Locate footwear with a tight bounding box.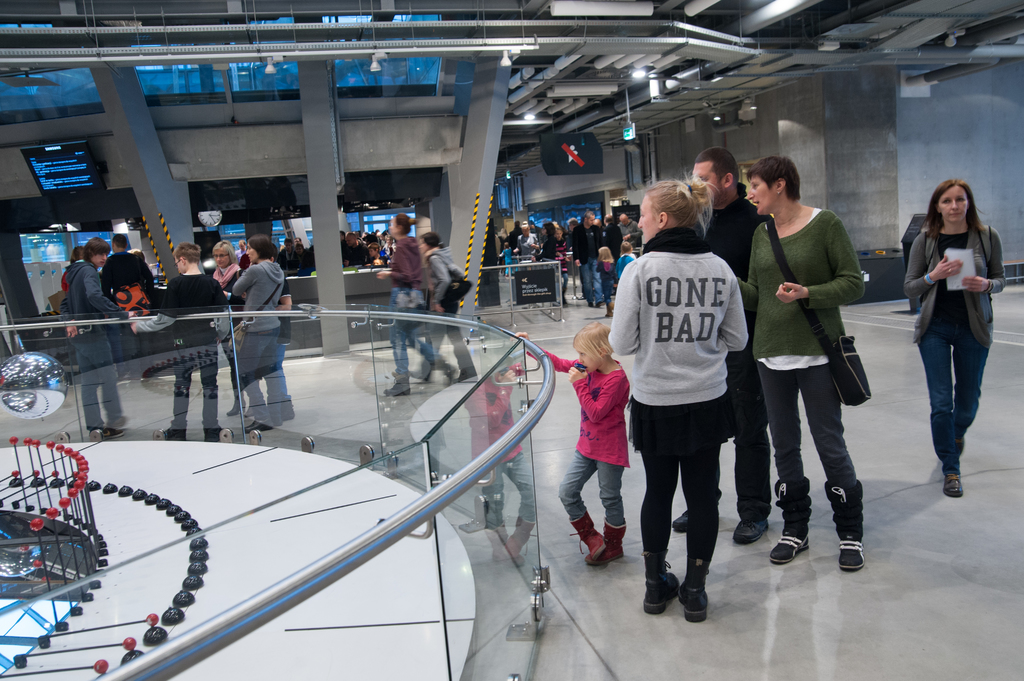
940,467,970,508.
